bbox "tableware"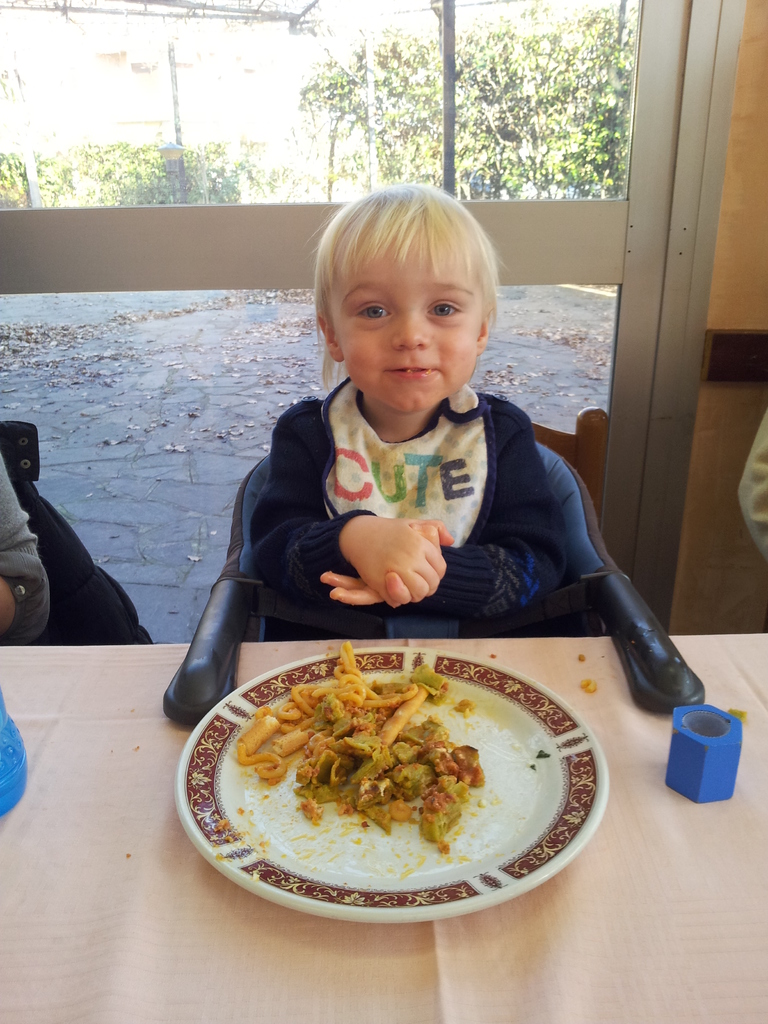
177, 639, 600, 918
